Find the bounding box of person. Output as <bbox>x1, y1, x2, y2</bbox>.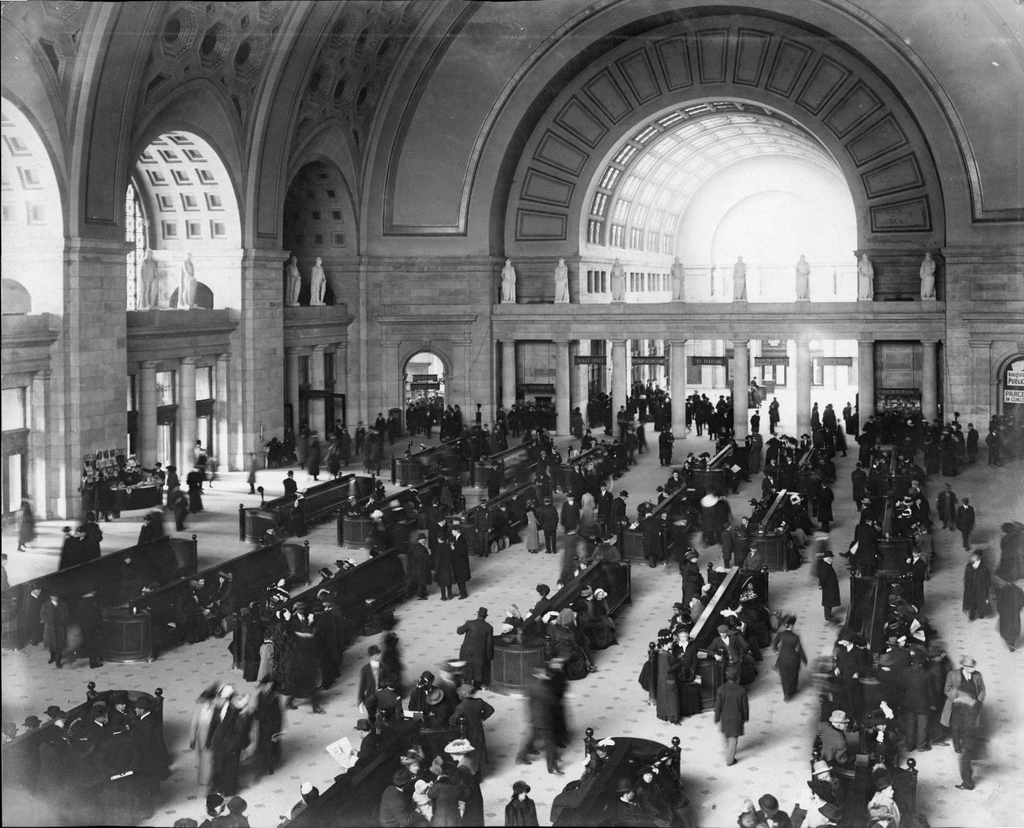
<bbox>793, 254, 810, 304</bbox>.
